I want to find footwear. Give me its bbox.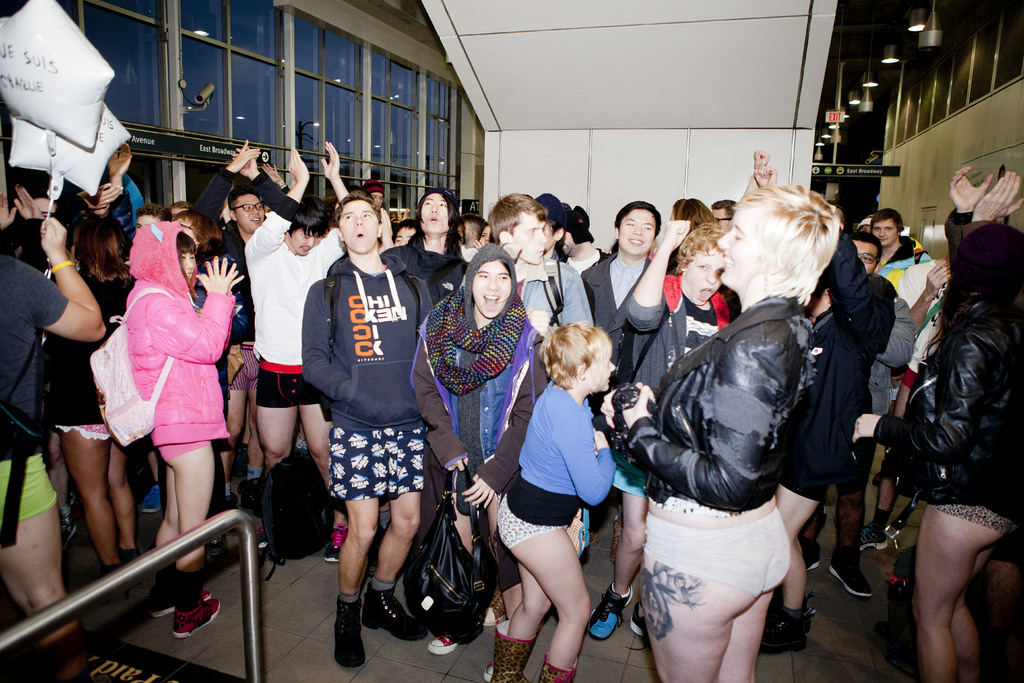
crop(856, 525, 884, 547).
